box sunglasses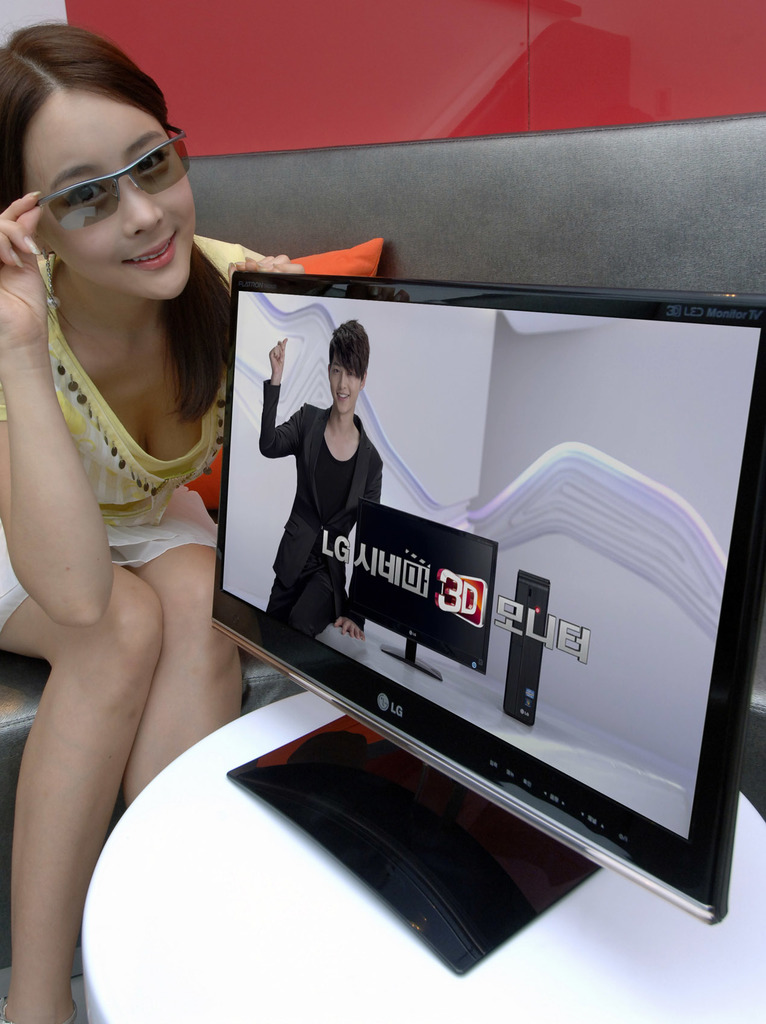
crop(40, 116, 190, 220)
